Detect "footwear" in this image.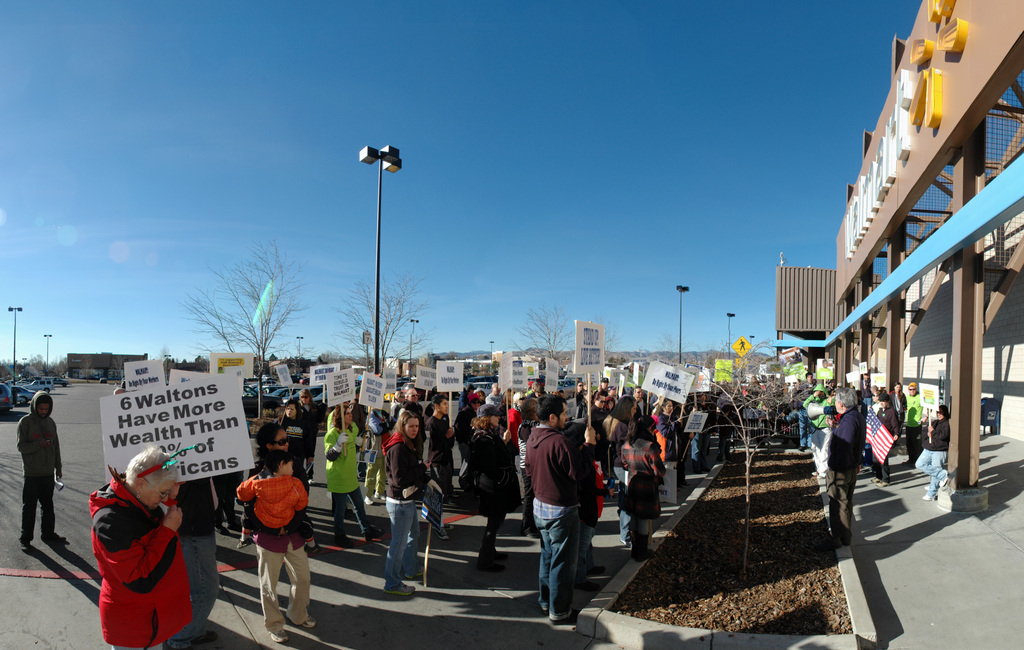
Detection: 584/560/609/576.
